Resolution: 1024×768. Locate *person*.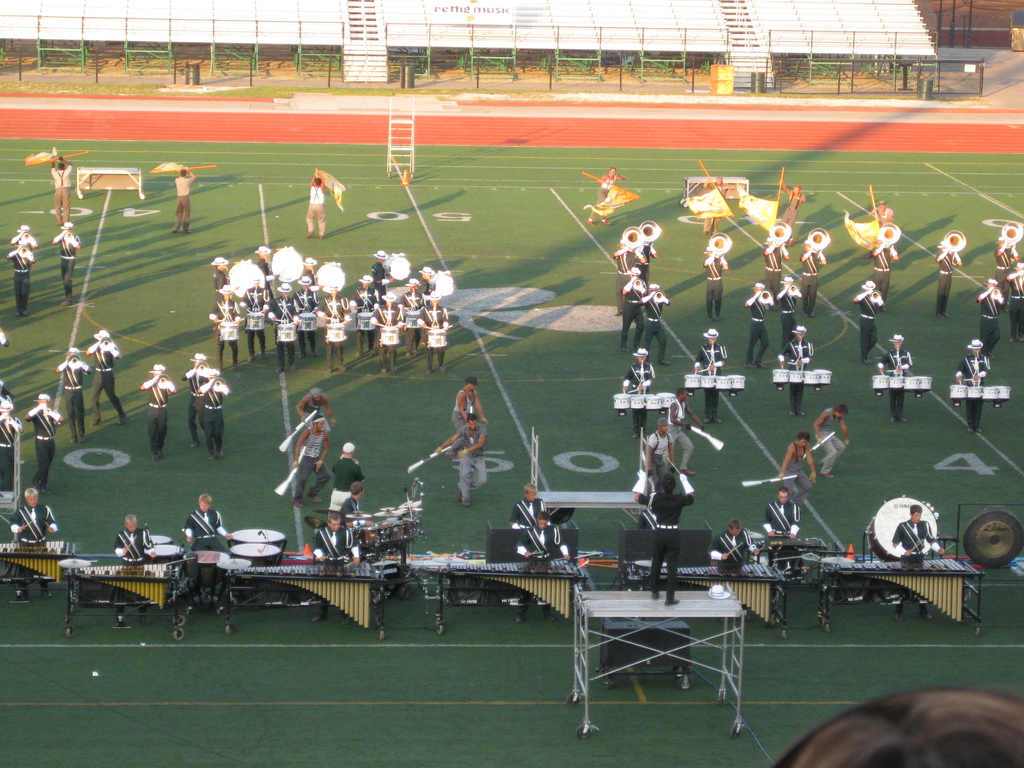
<region>252, 244, 276, 291</region>.
